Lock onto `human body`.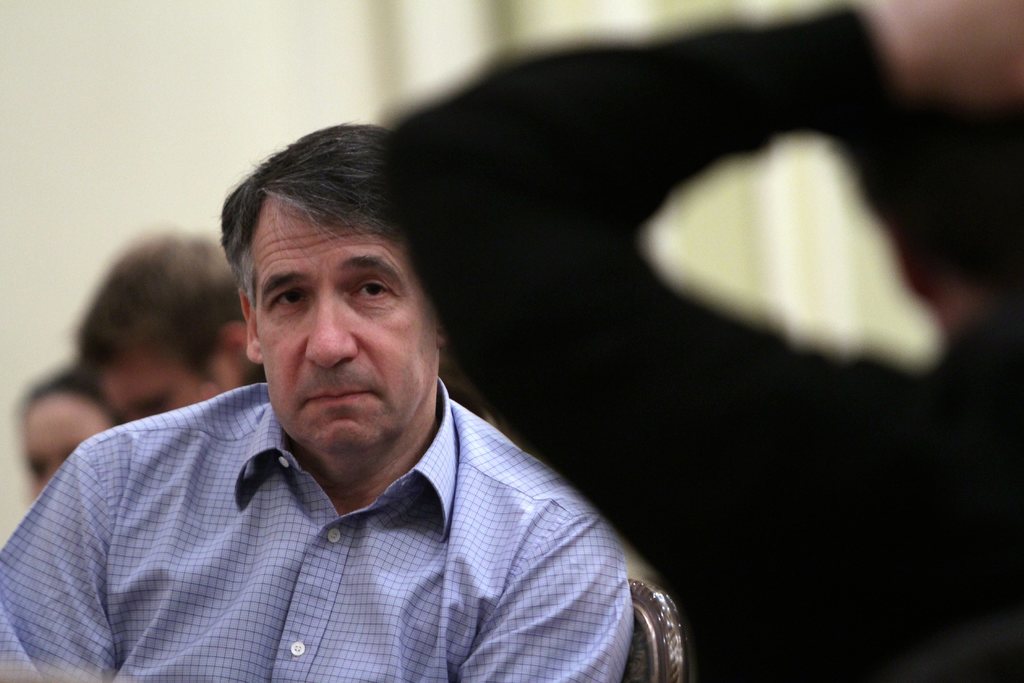
Locked: box(25, 369, 122, 502).
